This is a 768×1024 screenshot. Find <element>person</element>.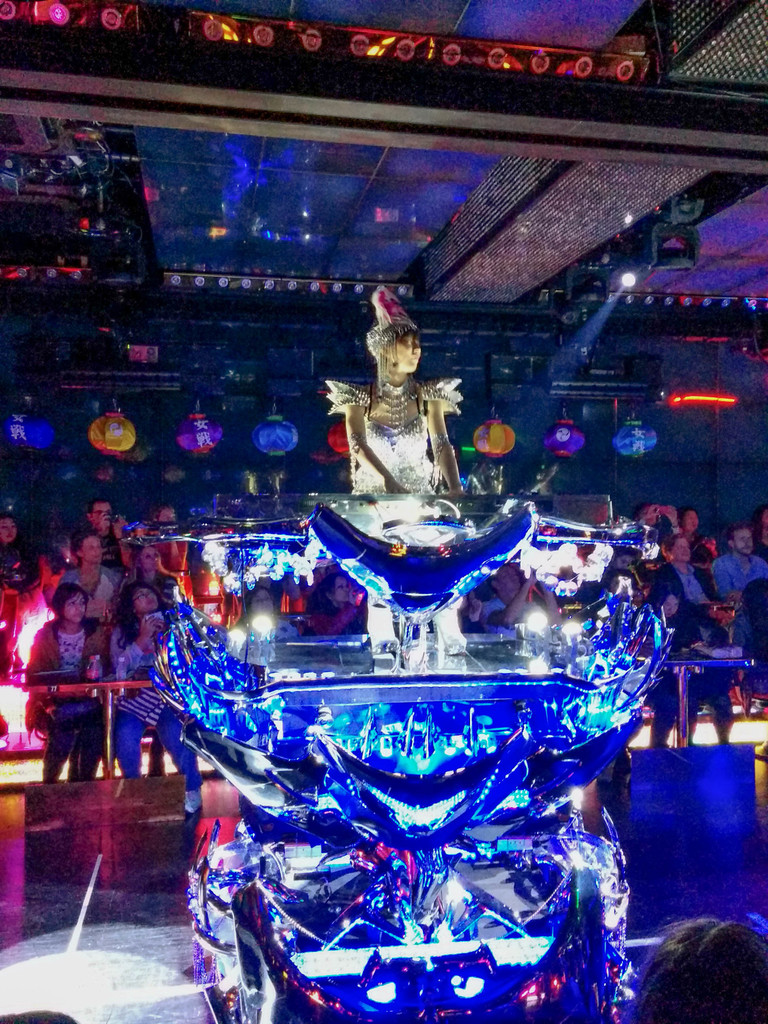
Bounding box: l=53, t=531, r=134, b=653.
